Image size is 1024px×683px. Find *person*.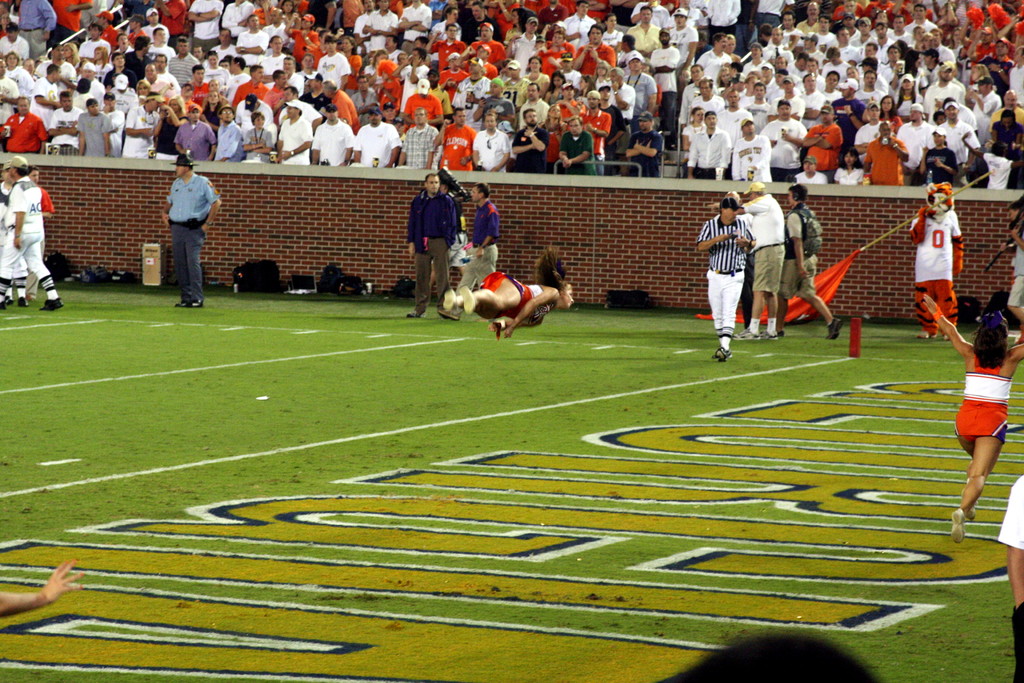
(left=442, top=245, right=575, bottom=341).
